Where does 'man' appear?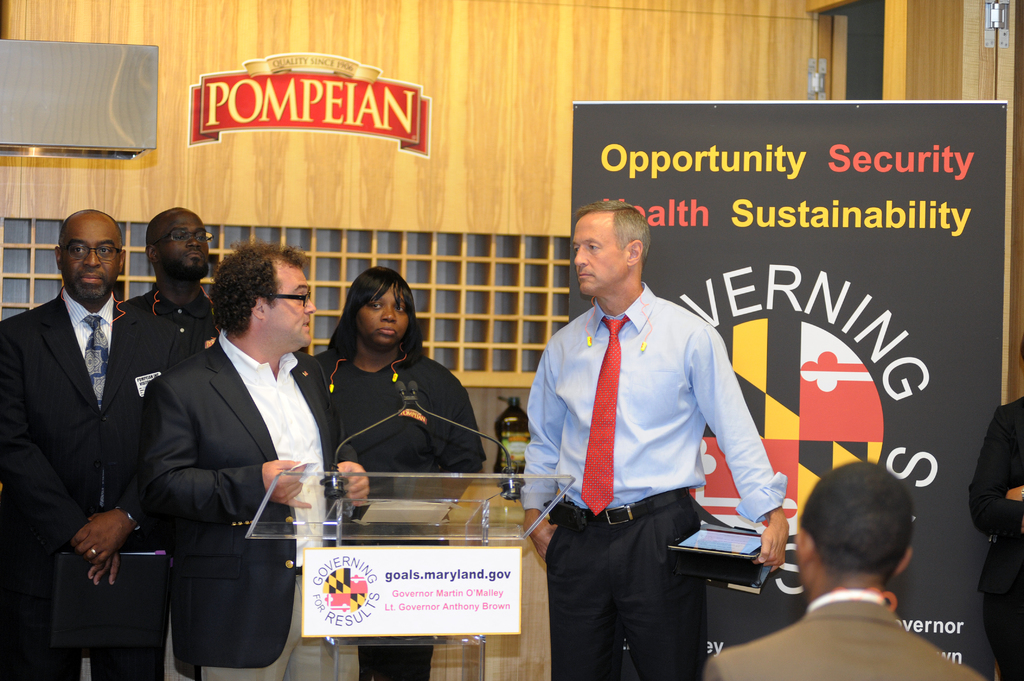
Appears at <region>706, 463, 985, 680</region>.
